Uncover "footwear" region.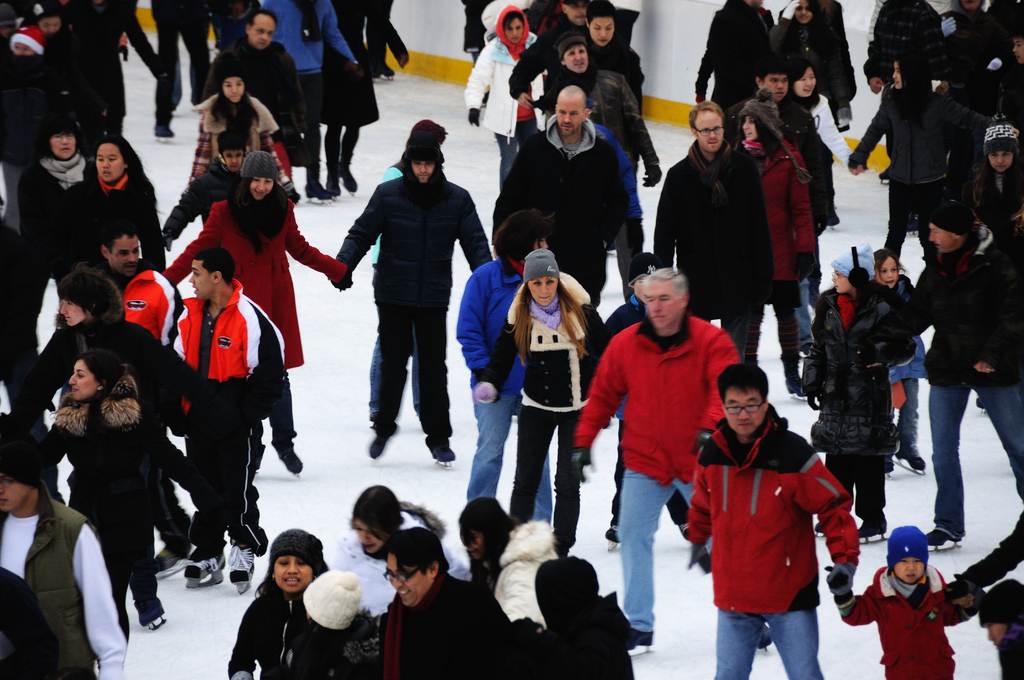
Uncovered: {"left": 895, "top": 444, "right": 929, "bottom": 475}.
